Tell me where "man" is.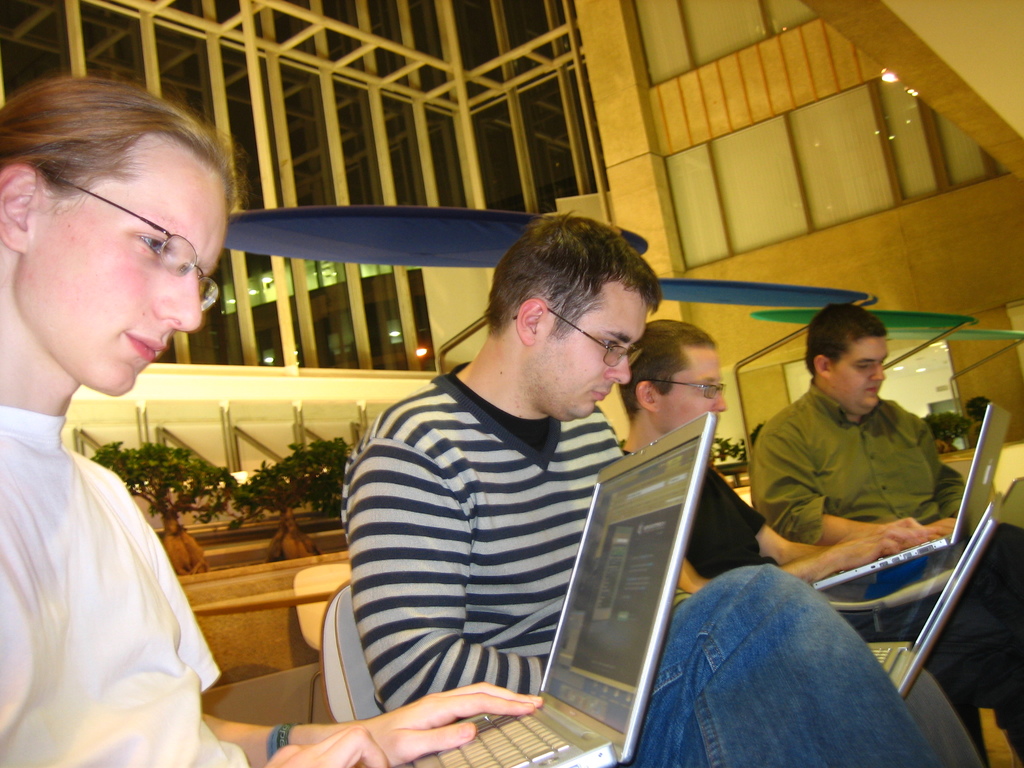
"man" is at Rect(614, 324, 1023, 760).
